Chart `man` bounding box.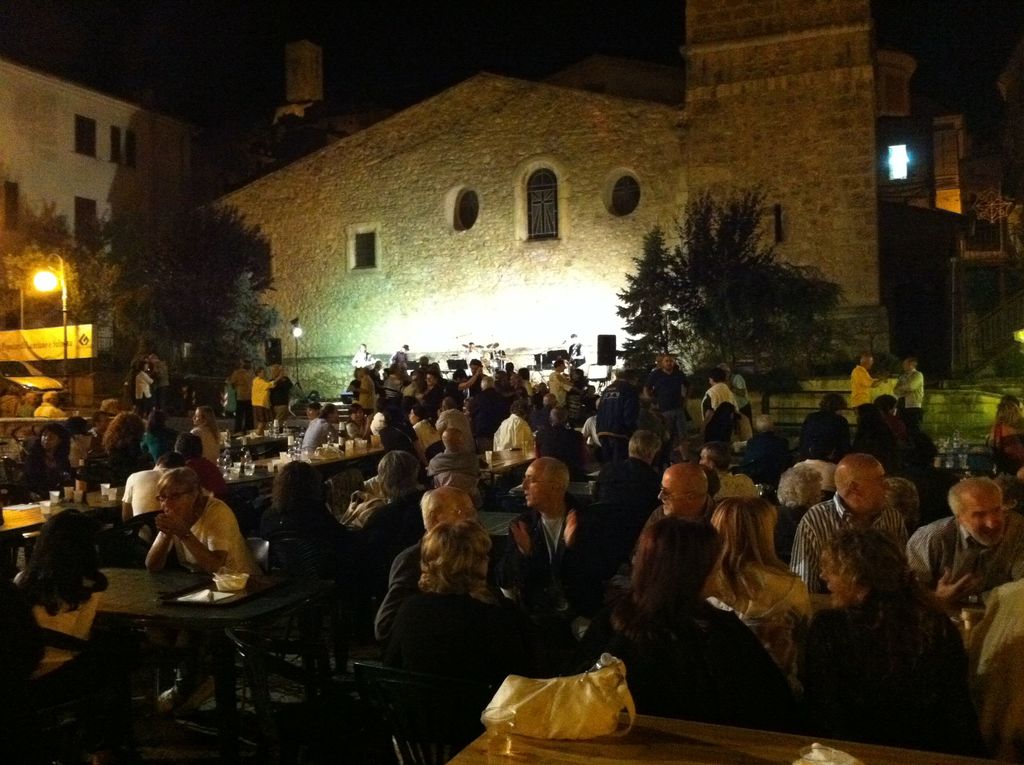
Charted: (494,399,536,455).
